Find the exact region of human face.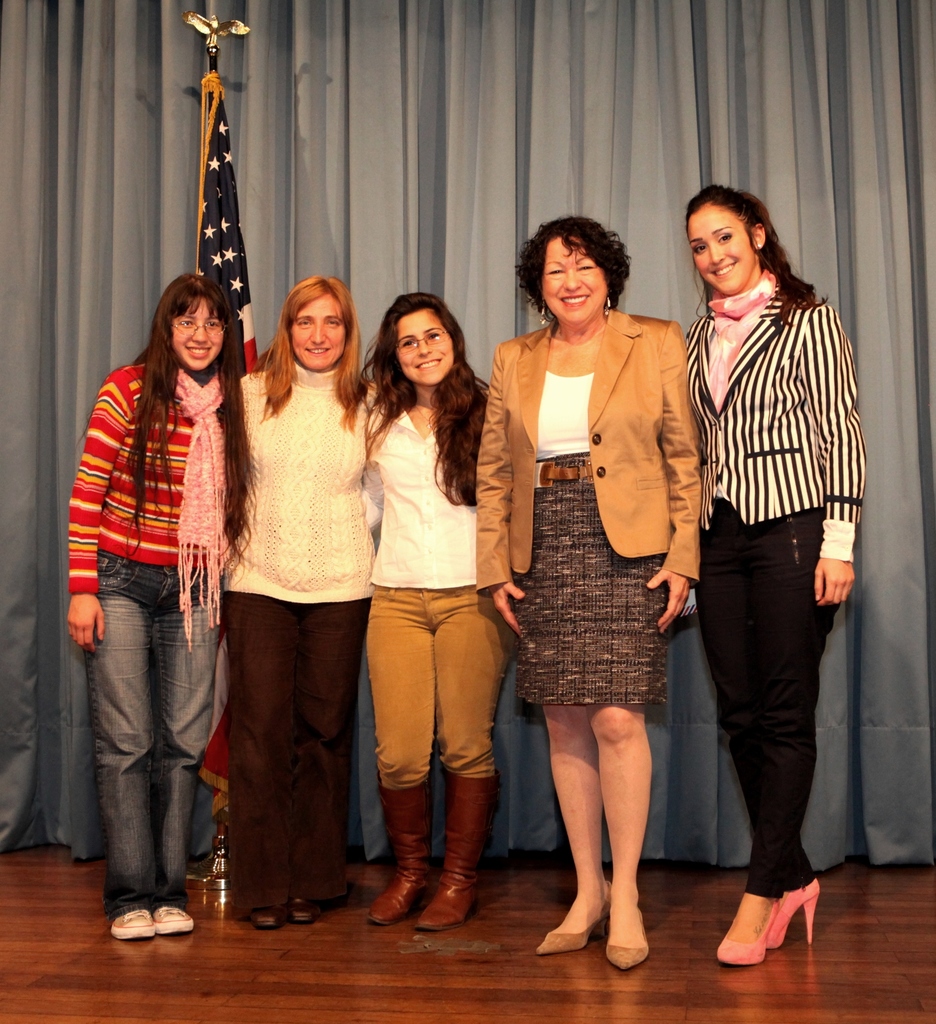
Exact region: bbox(174, 301, 222, 368).
